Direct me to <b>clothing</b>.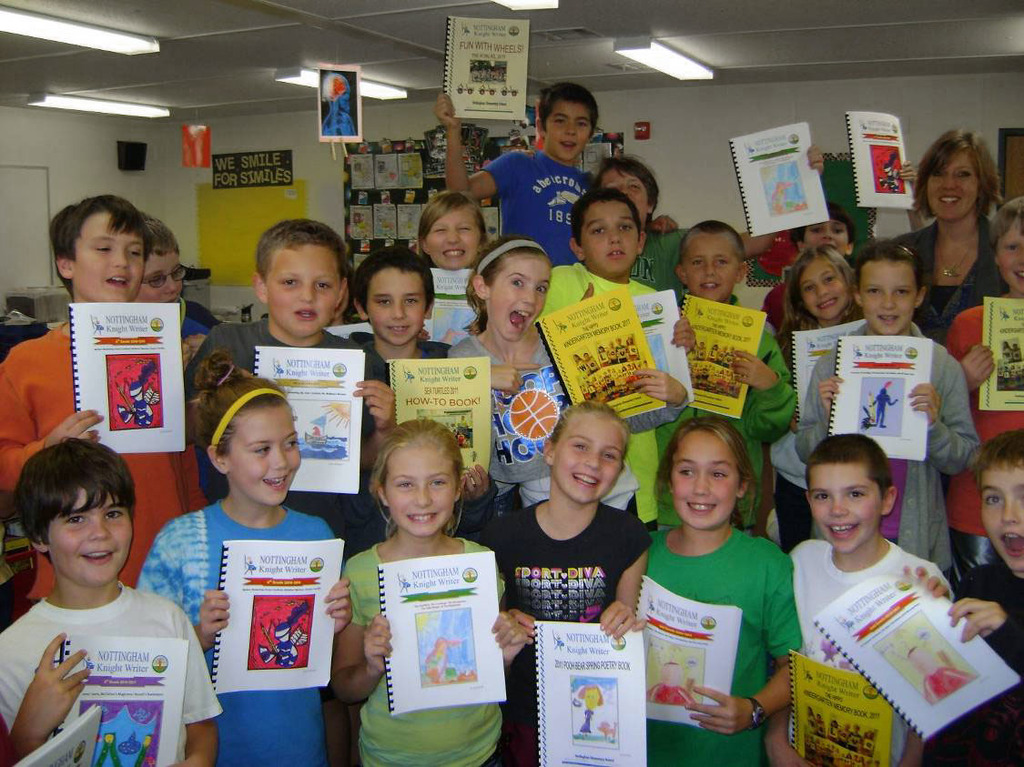
Direction: pyautogui.locateOnScreen(482, 147, 602, 266).
